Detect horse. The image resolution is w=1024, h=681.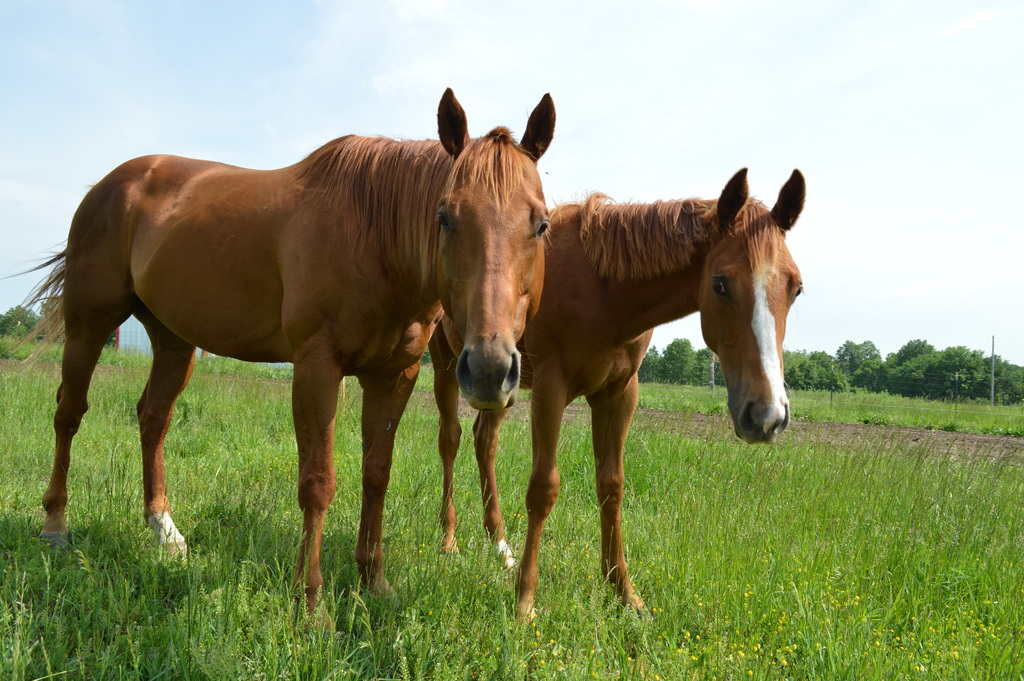
(left=425, top=166, right=805, bottom=612).
